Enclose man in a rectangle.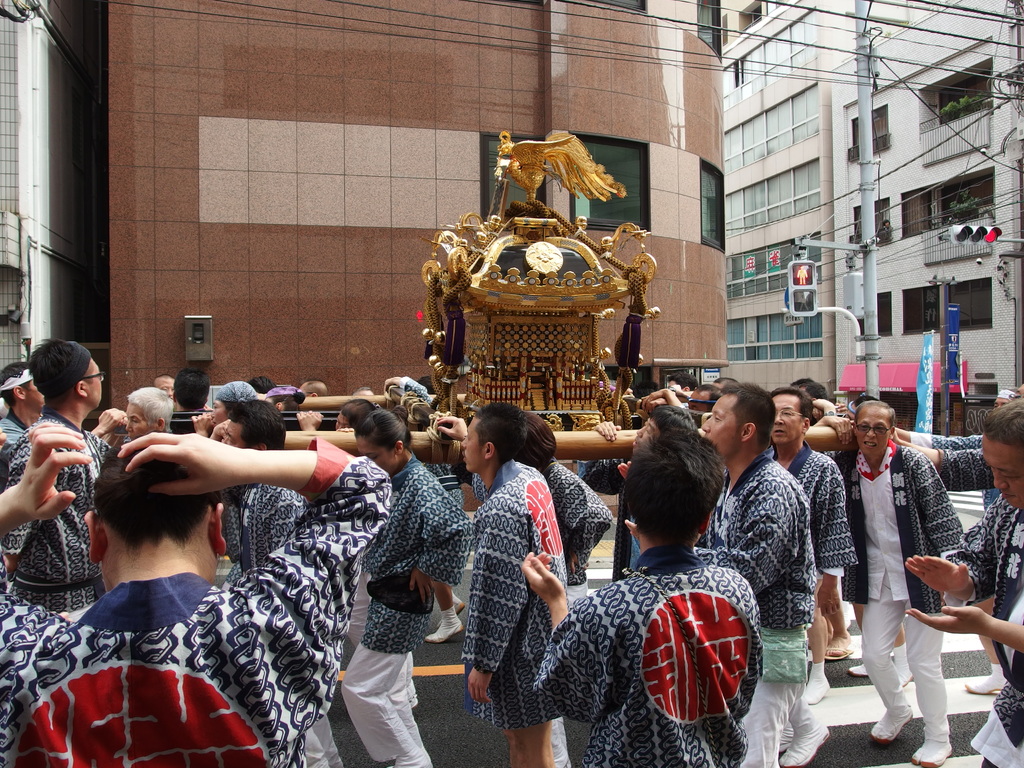
Rect(767, 385, 858, 569).
